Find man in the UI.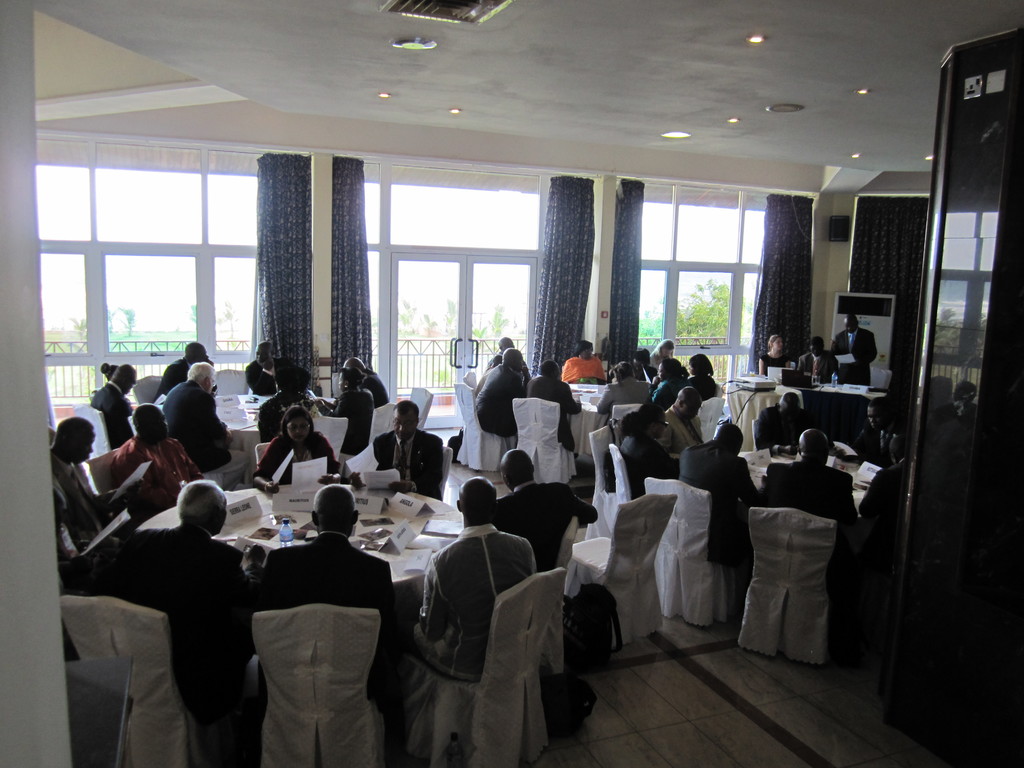
UI element at 469,344,531,440.
